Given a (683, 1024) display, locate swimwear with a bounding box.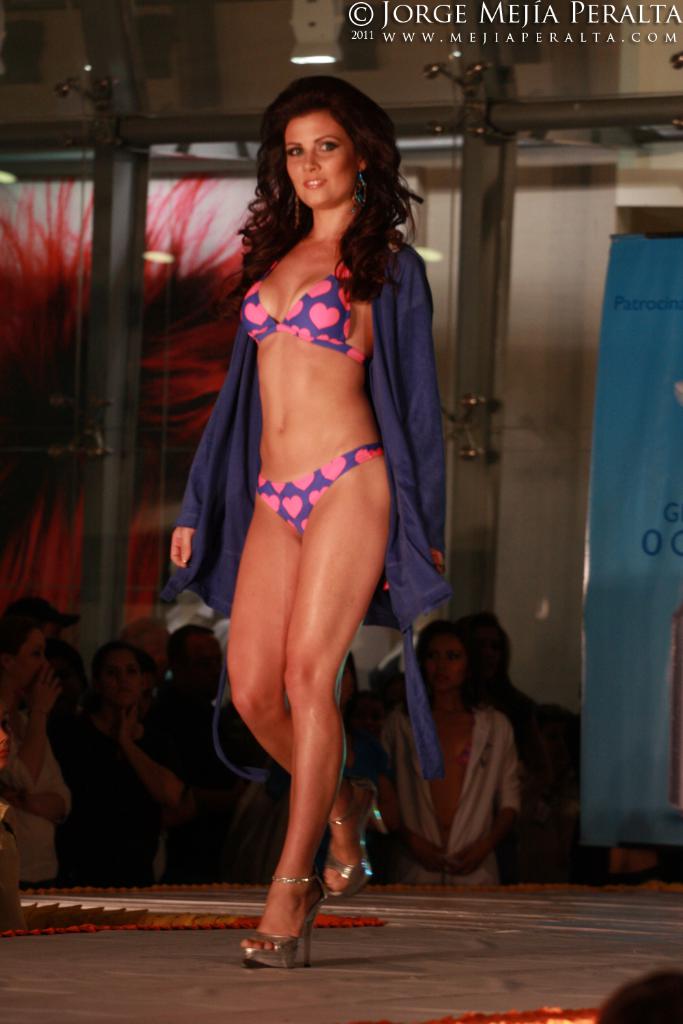
Located: select_region(239, 248, 367, 365).
